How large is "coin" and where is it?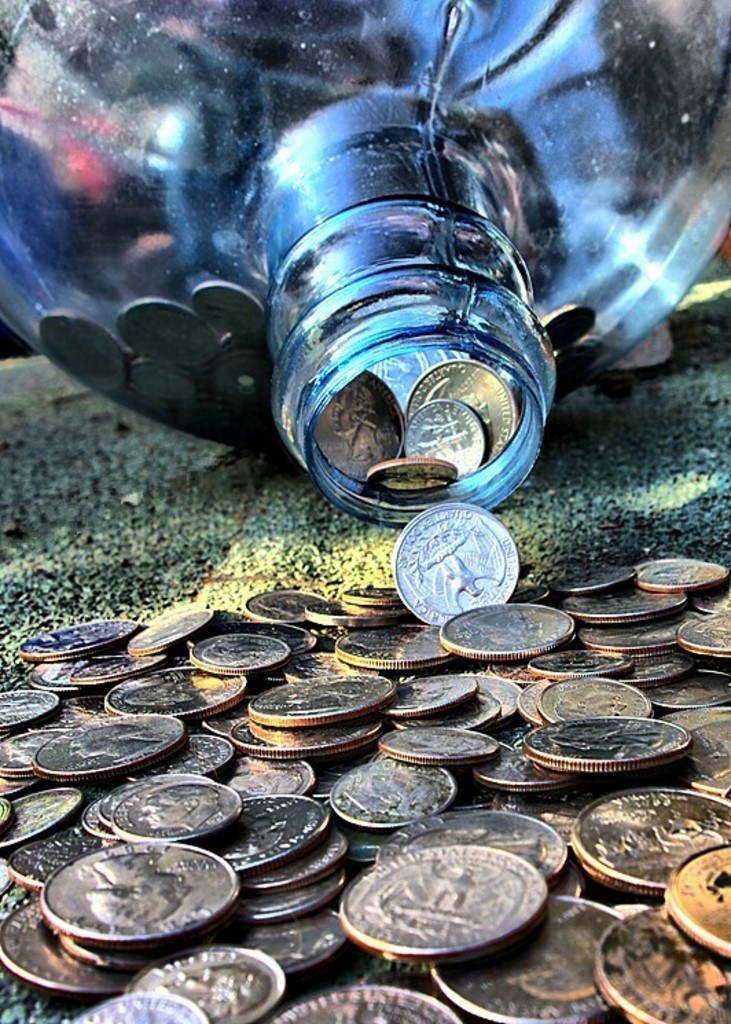
Bounding box: bbox=(558, 580, 690, 627).
